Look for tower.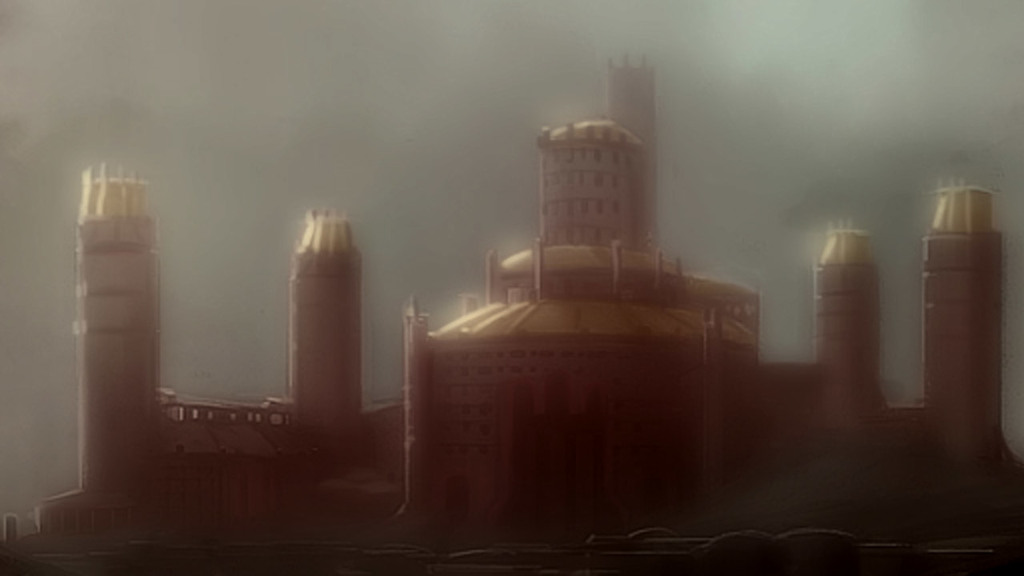
Found: <bbox>597, 38, 658, 162</bbox>.
